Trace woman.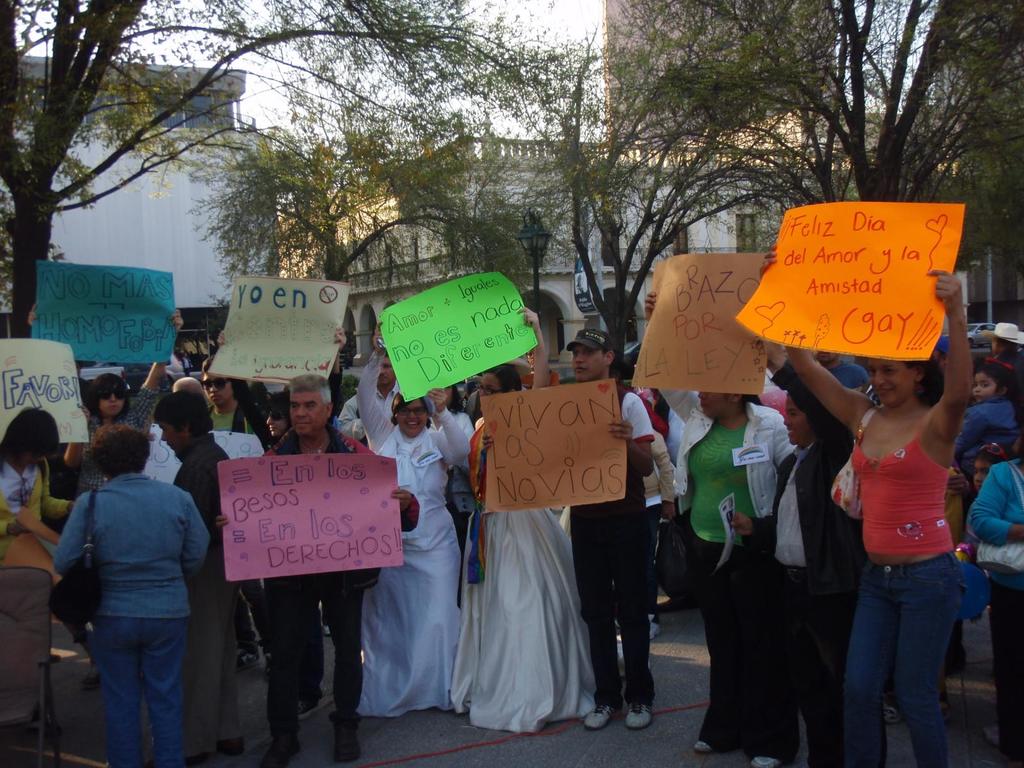
Traced to box=[760, 337, 858, 767].
